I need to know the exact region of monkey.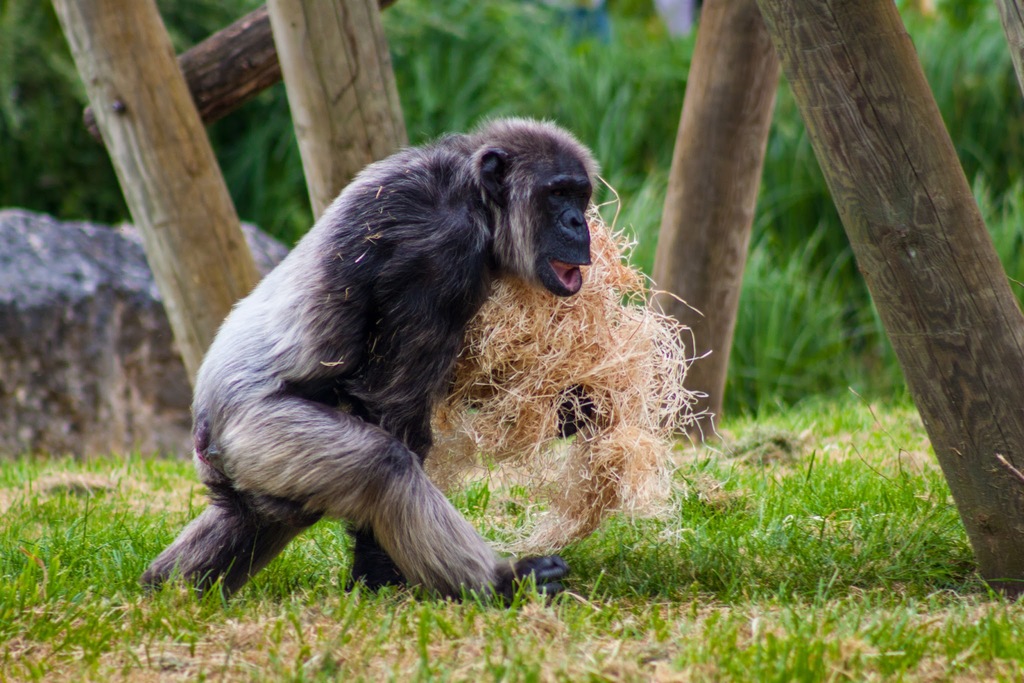
Region: left=129, top=104, right=660, bottom=623.
